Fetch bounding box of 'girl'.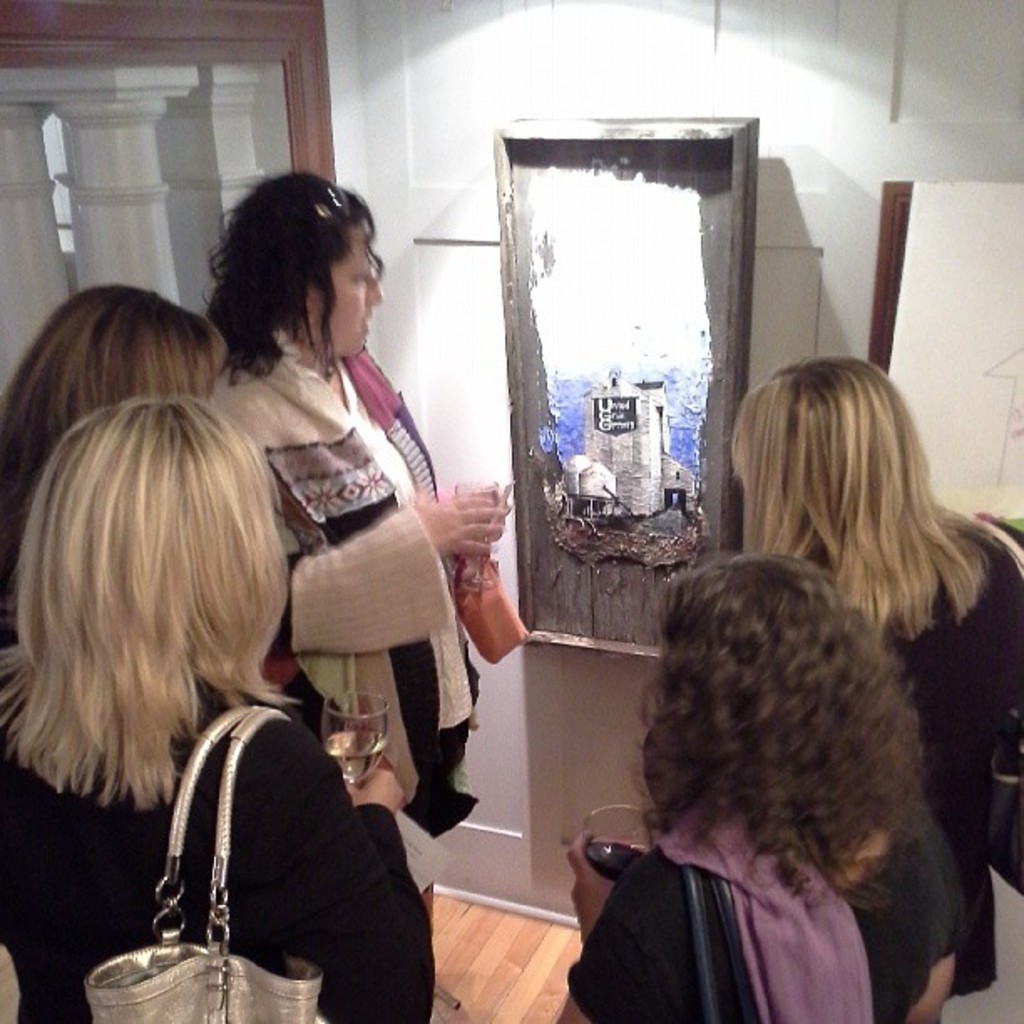
Bbox: bbox(731, 358, 1022, 885).
